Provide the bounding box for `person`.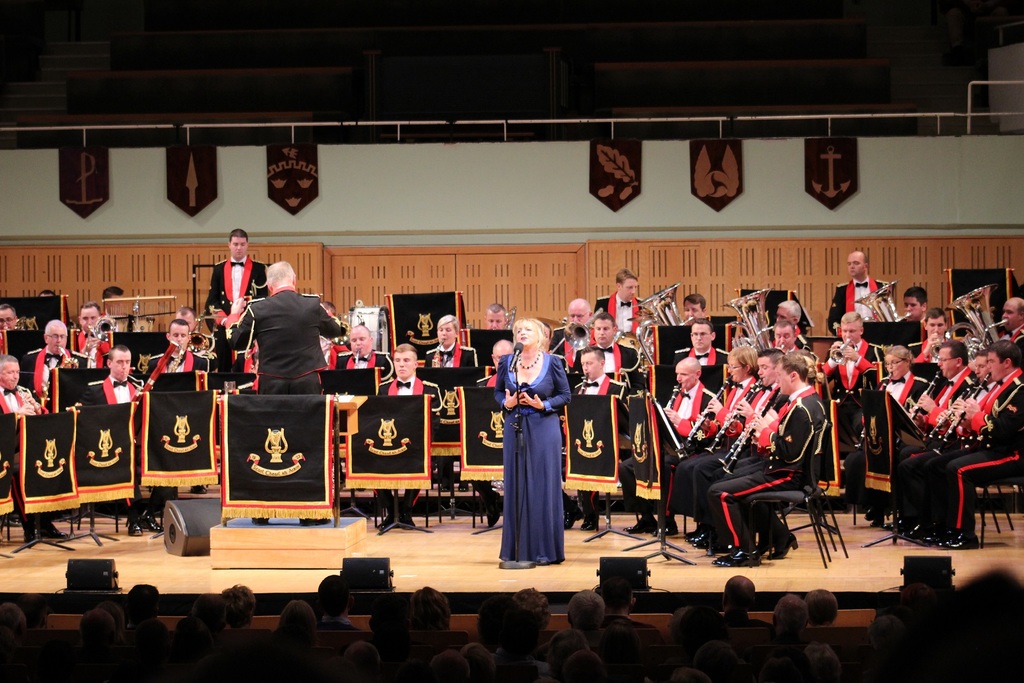
BBox(901, 340, 972, 529).
